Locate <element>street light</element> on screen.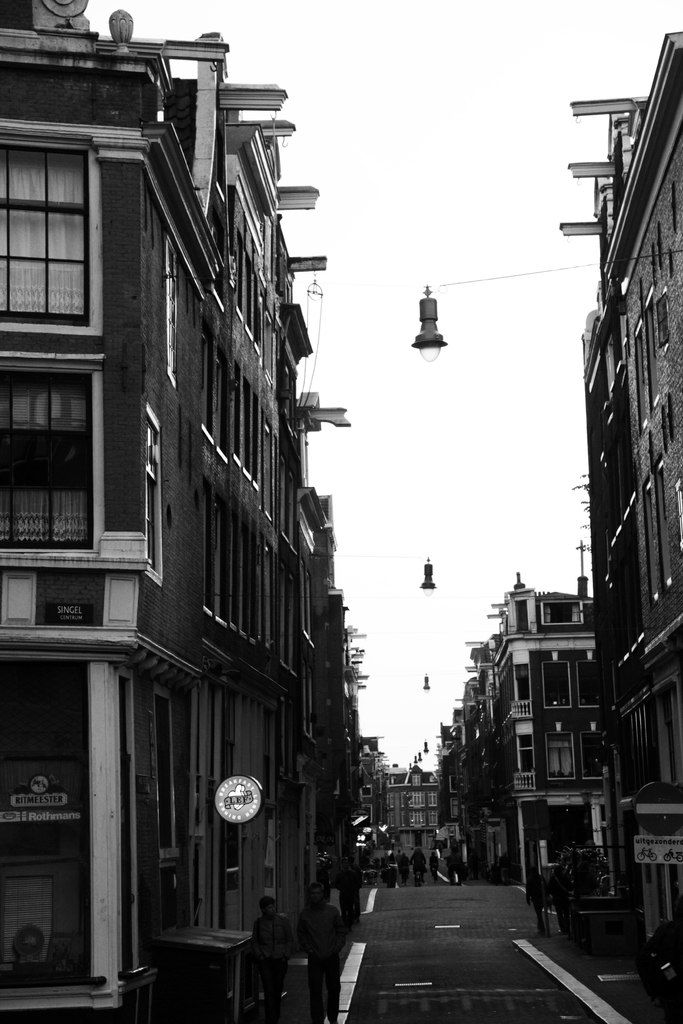
On screen at (406,758,413,775).
